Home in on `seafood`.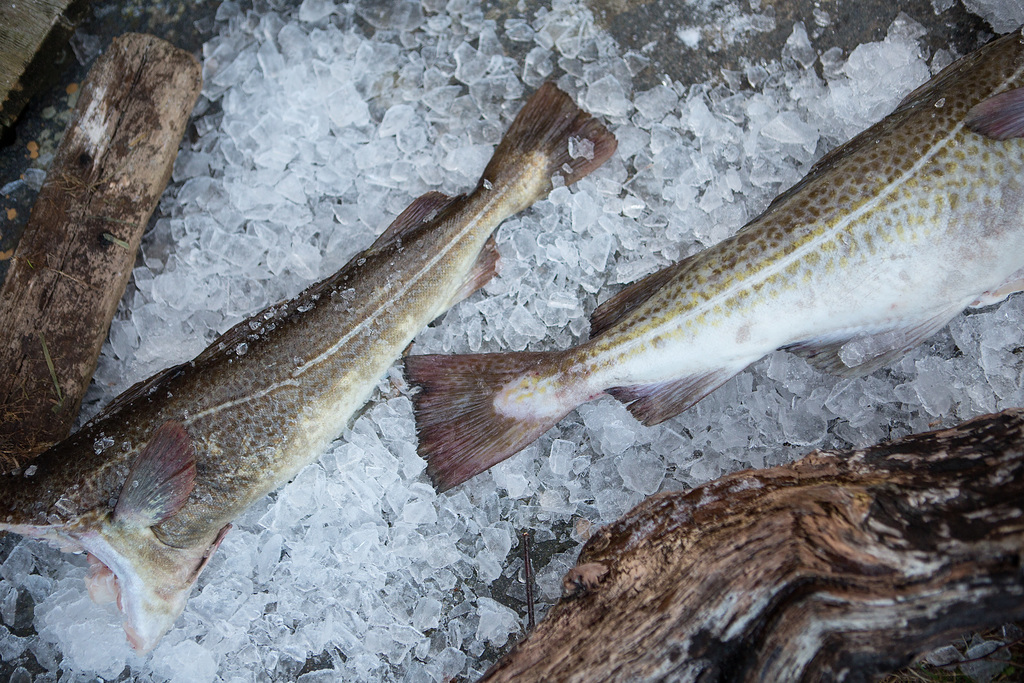
Homed in at x1=402, y1=15, x2=1023, y2=491.
